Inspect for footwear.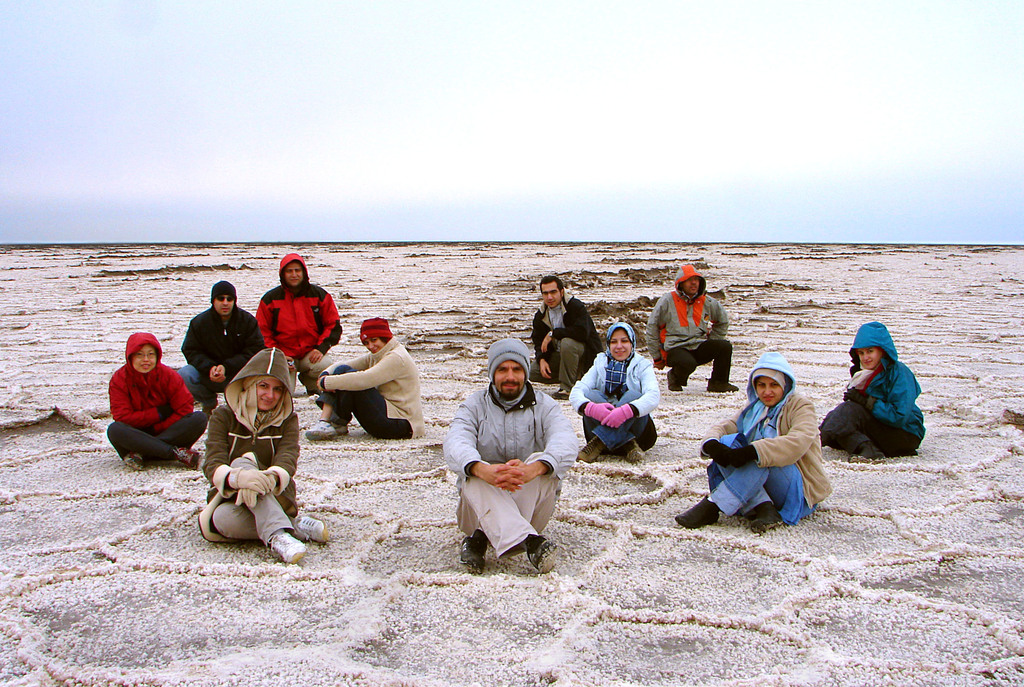
Inspection: detection(267, 527, 307, 563).
